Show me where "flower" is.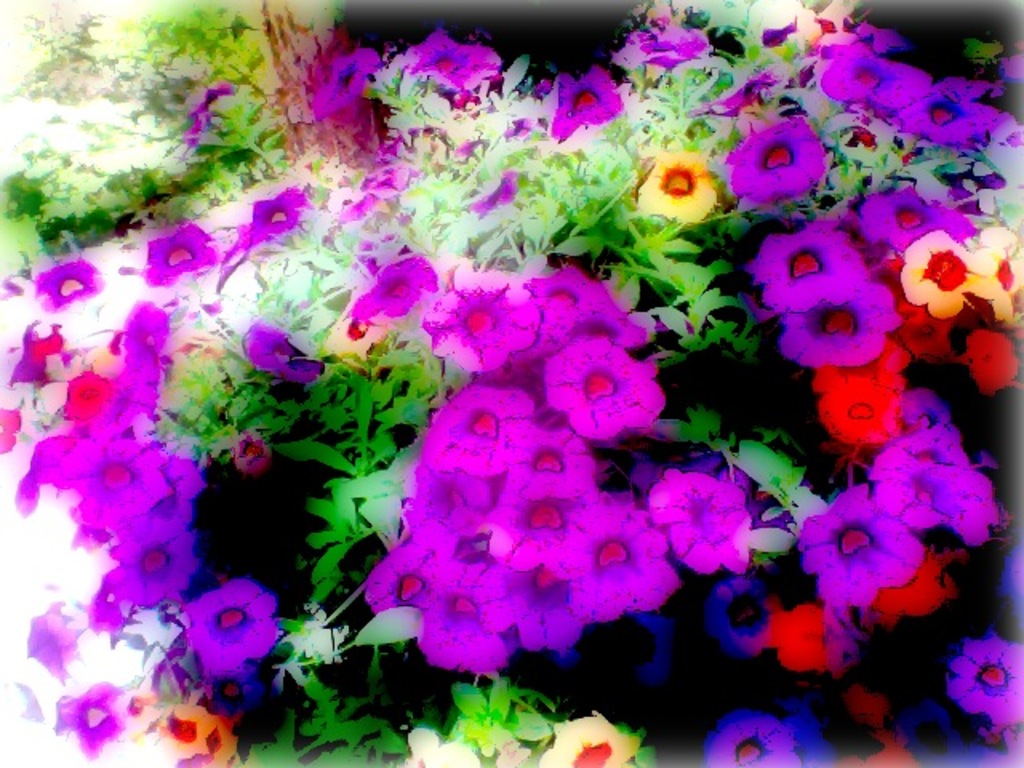
"flower" is at region(726, 112, 840, 214).
